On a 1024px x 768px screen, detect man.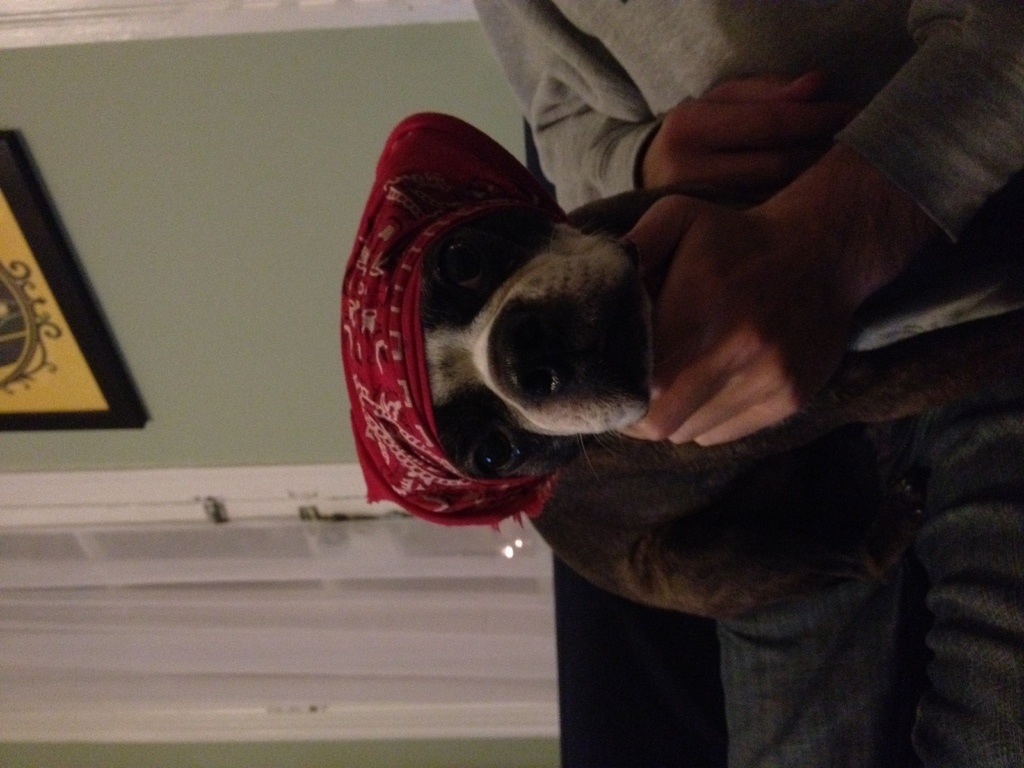
box(474, 0, 1023, 767).
